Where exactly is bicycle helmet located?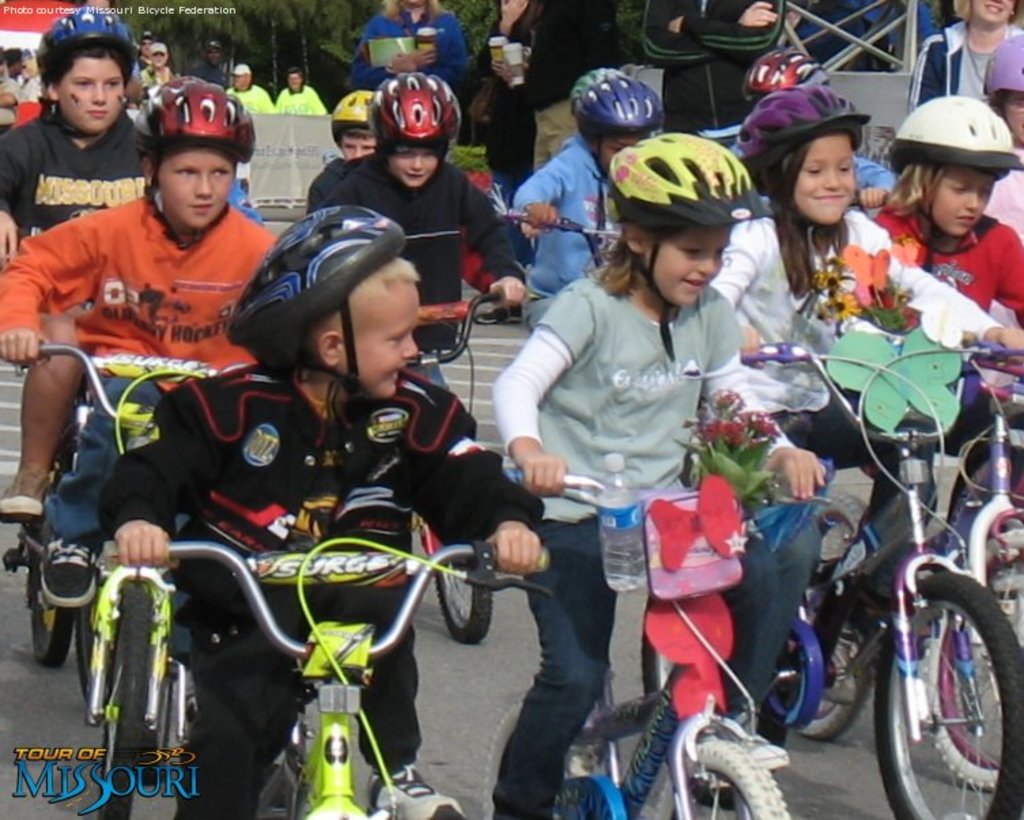
Its bounding box is {"x1": 892, "y1": 94, "x2": 1023, "y2": 177}.
